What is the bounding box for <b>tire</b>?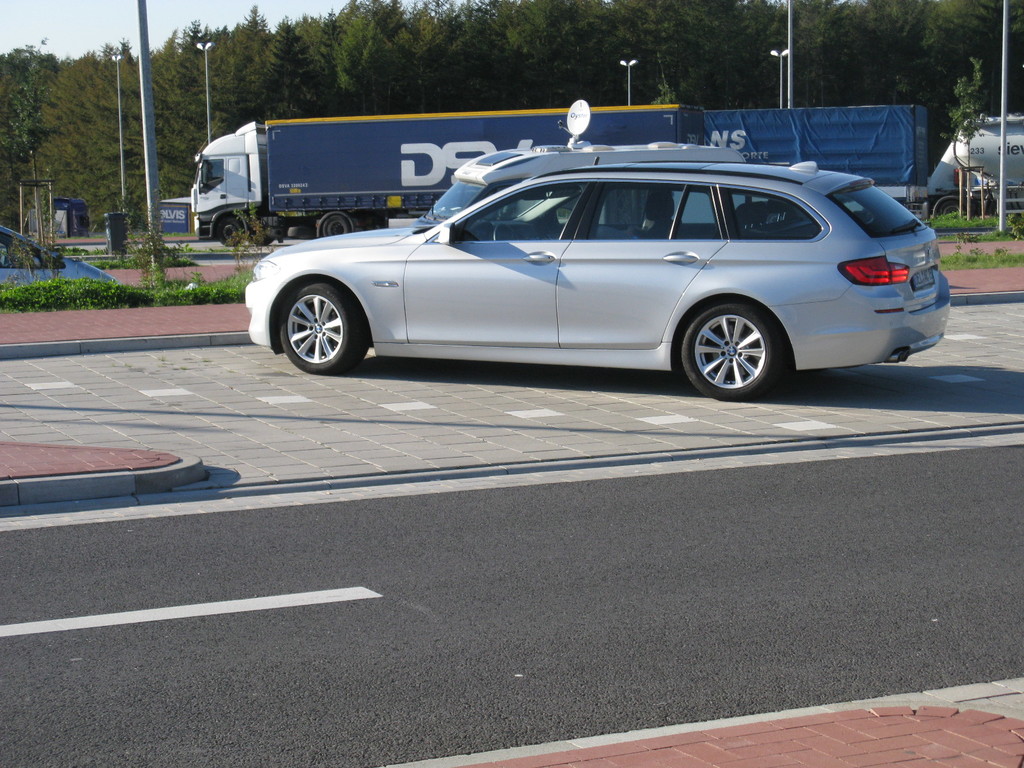
(left=284, top=223, right=310, bottom=239).
